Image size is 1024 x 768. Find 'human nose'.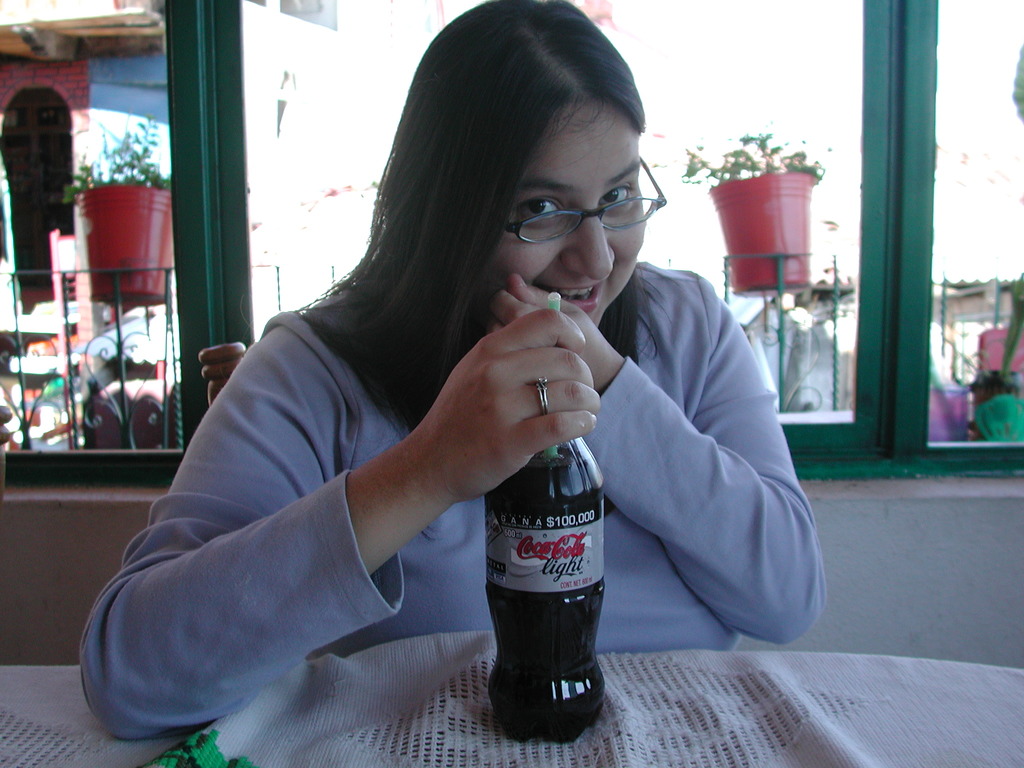
box(561, 204, 614, 280).
